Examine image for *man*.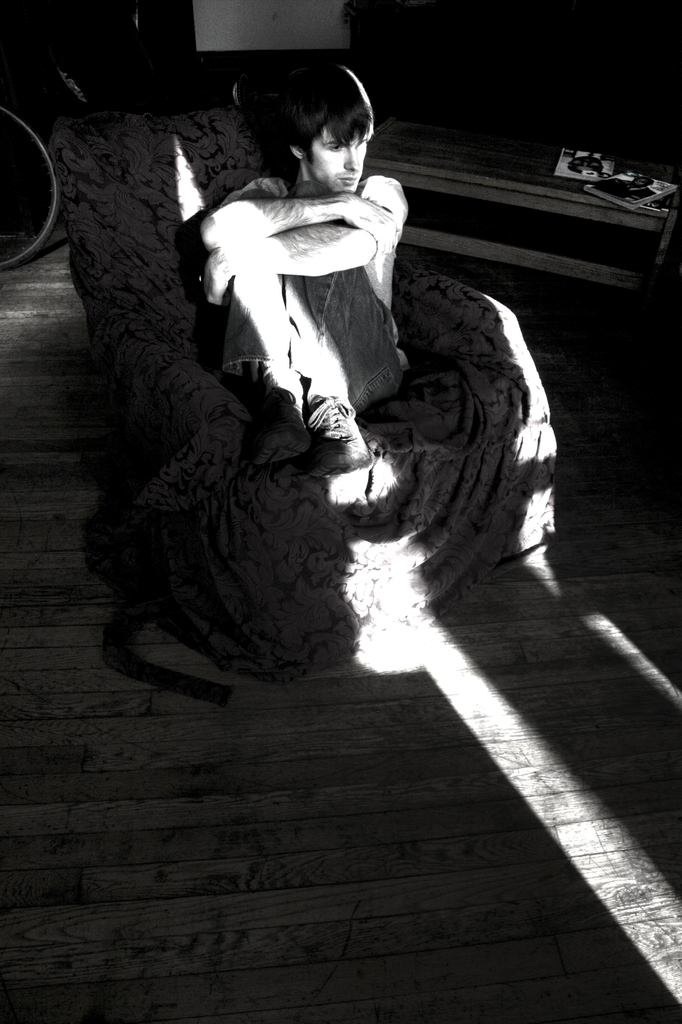
Examination result: [203, 60, 400, 465].
